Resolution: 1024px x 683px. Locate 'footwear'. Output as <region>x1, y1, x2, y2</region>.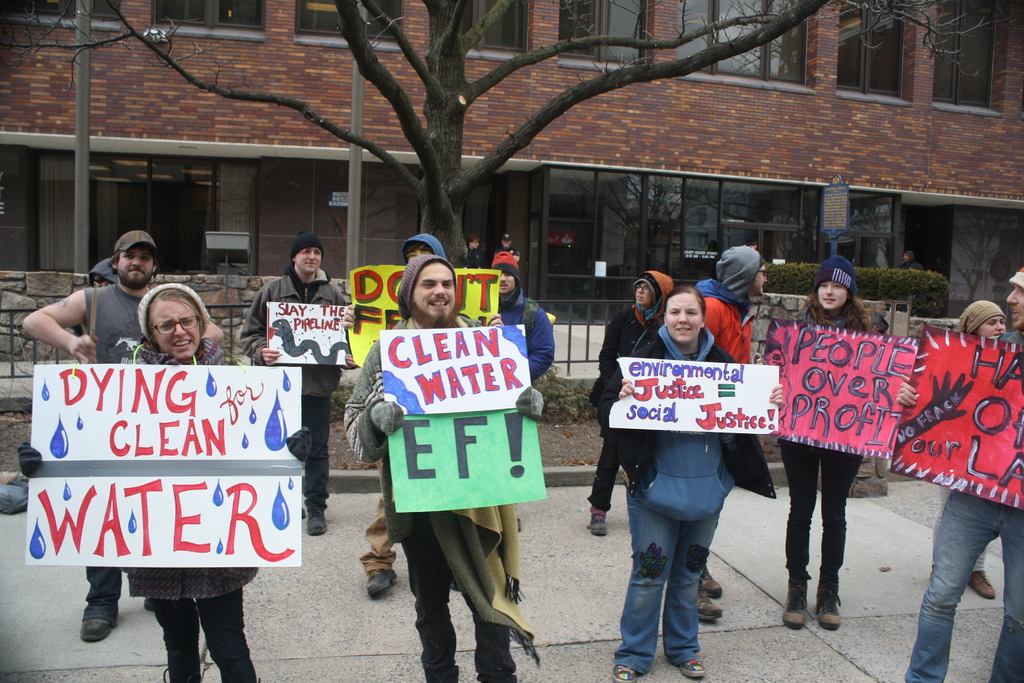
<region>363, 572, 394, 599</region>.
